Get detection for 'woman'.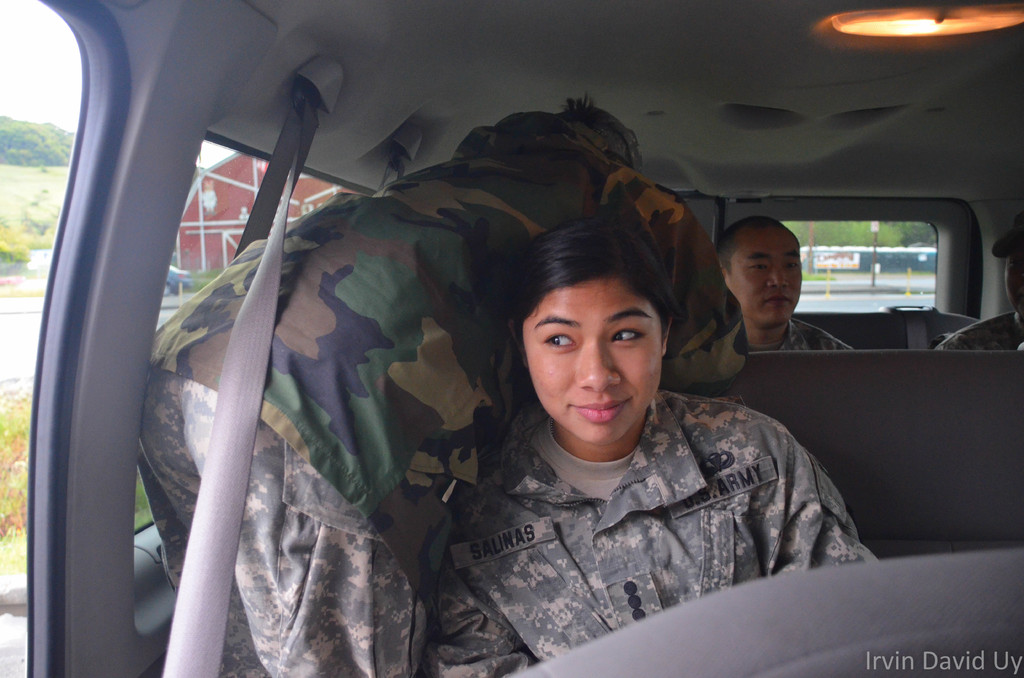
Detection: [367, 175, 836, 668].
